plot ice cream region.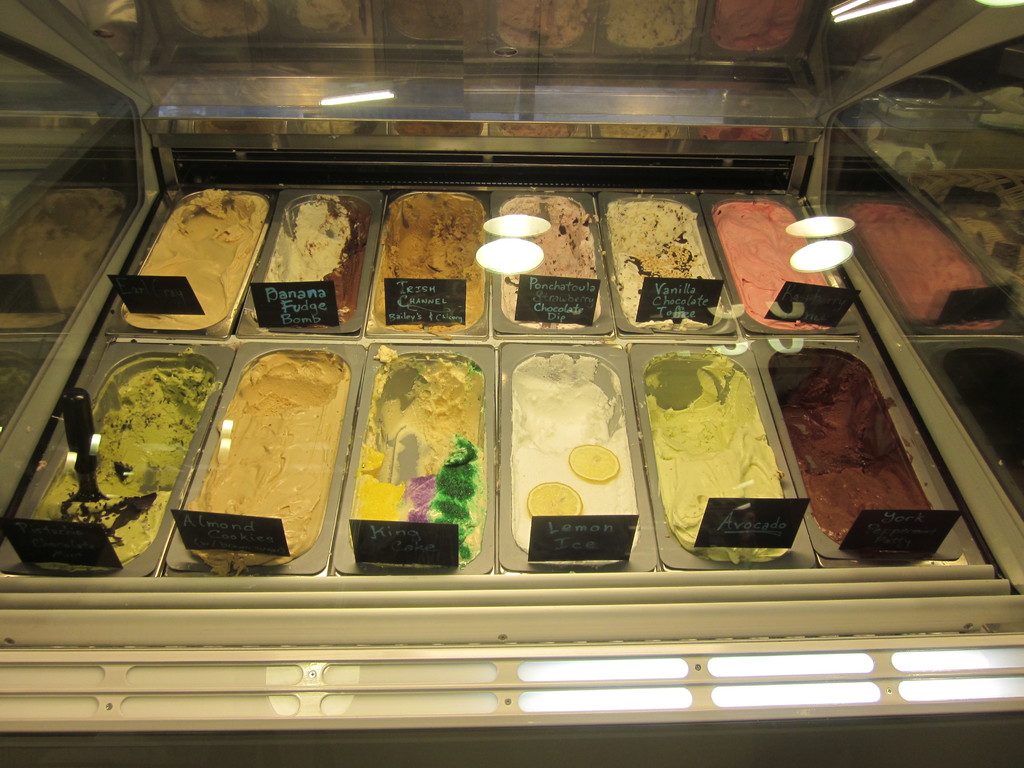
Plotted at pyautogui.locateOnScreen(506, 349, 633, 563).
